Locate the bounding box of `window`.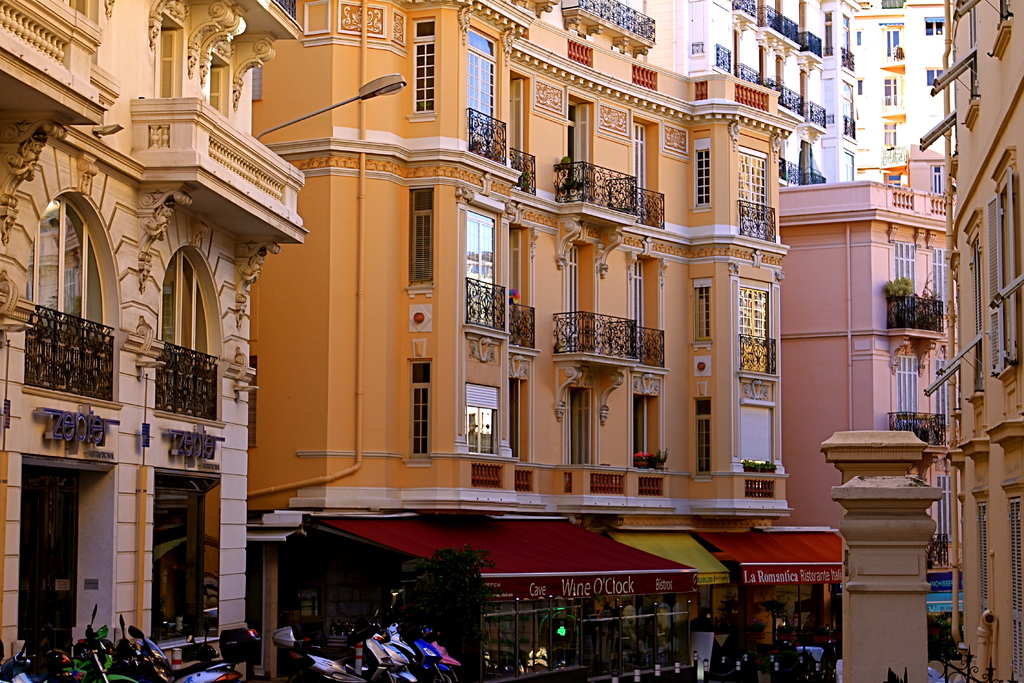
Bounding box: Rect(458, 375, 508, 456).
